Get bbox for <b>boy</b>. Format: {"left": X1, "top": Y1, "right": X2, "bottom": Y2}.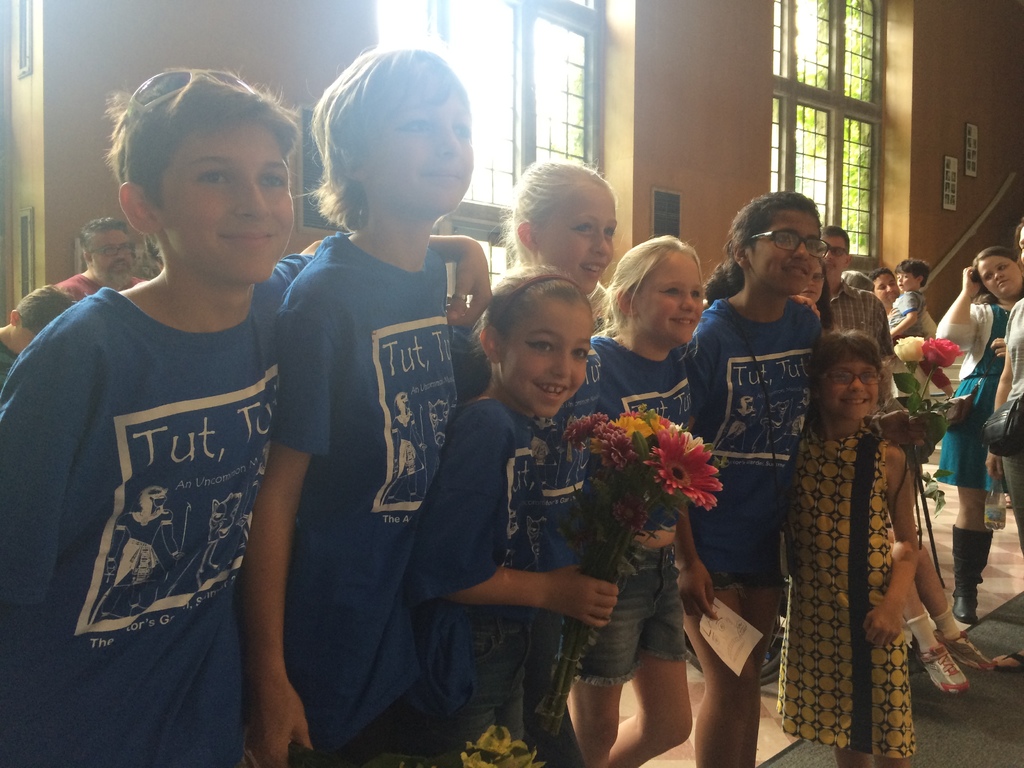
{"left": 884, "top": 258, "right": 925, "bottom": 346}.
